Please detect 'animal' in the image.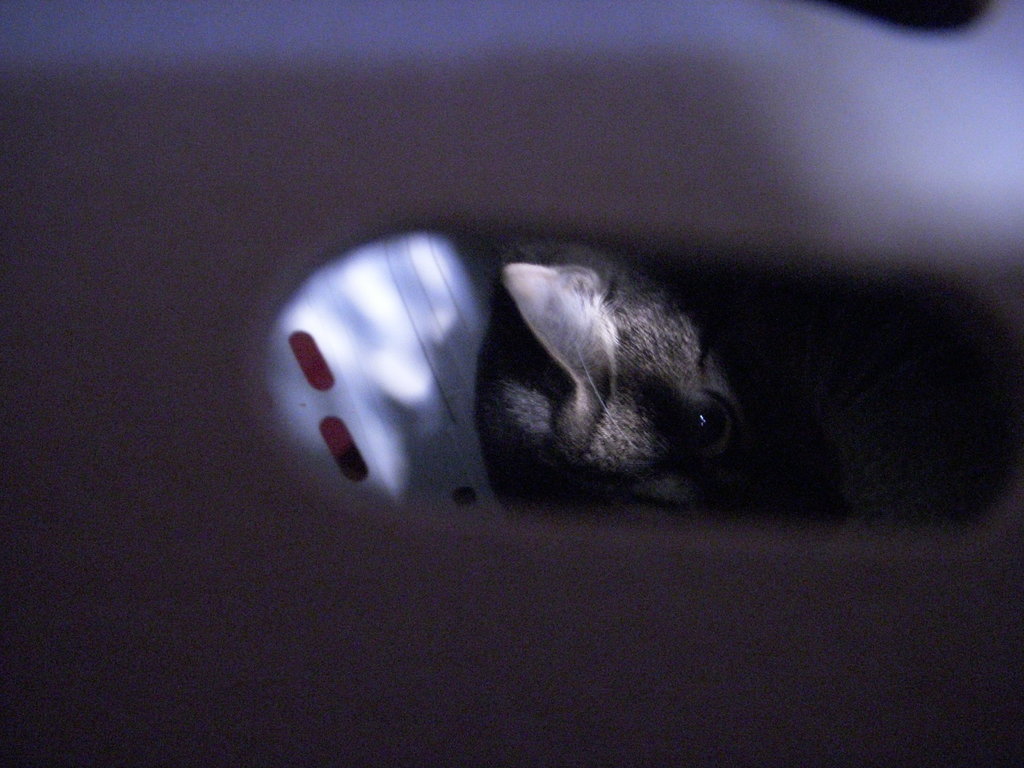
bbox=[481, 230, 1010, 525].
